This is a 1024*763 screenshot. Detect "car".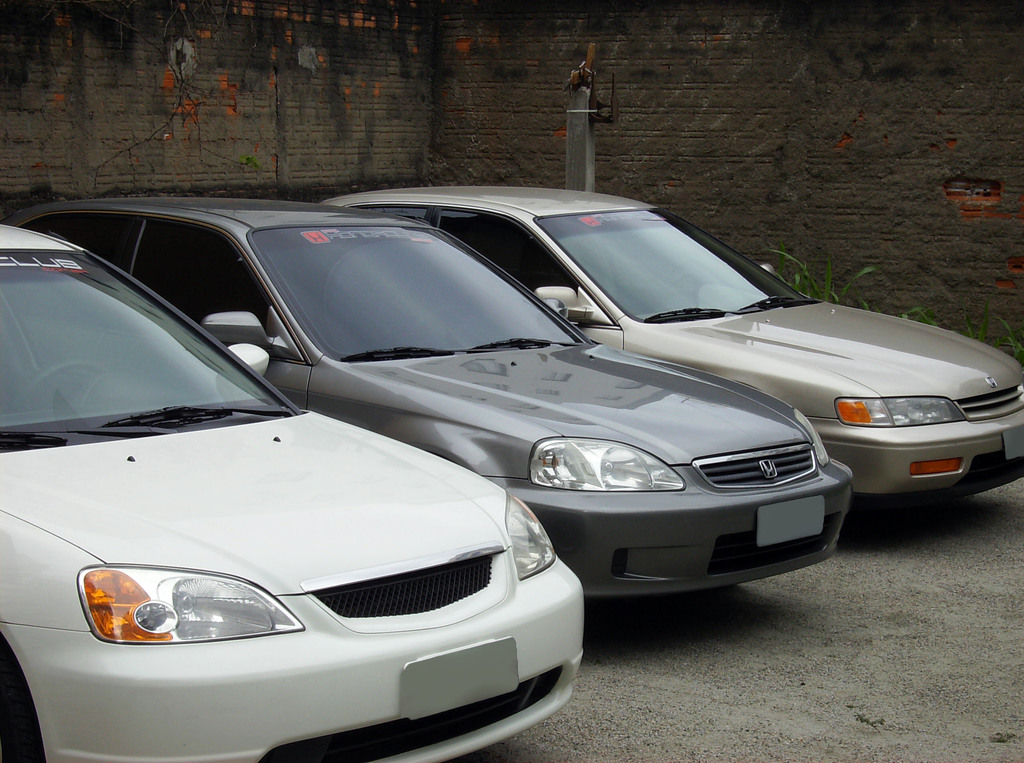
{"x1": 12, "y1": 191, "x2": 857, "y2": 598}.
